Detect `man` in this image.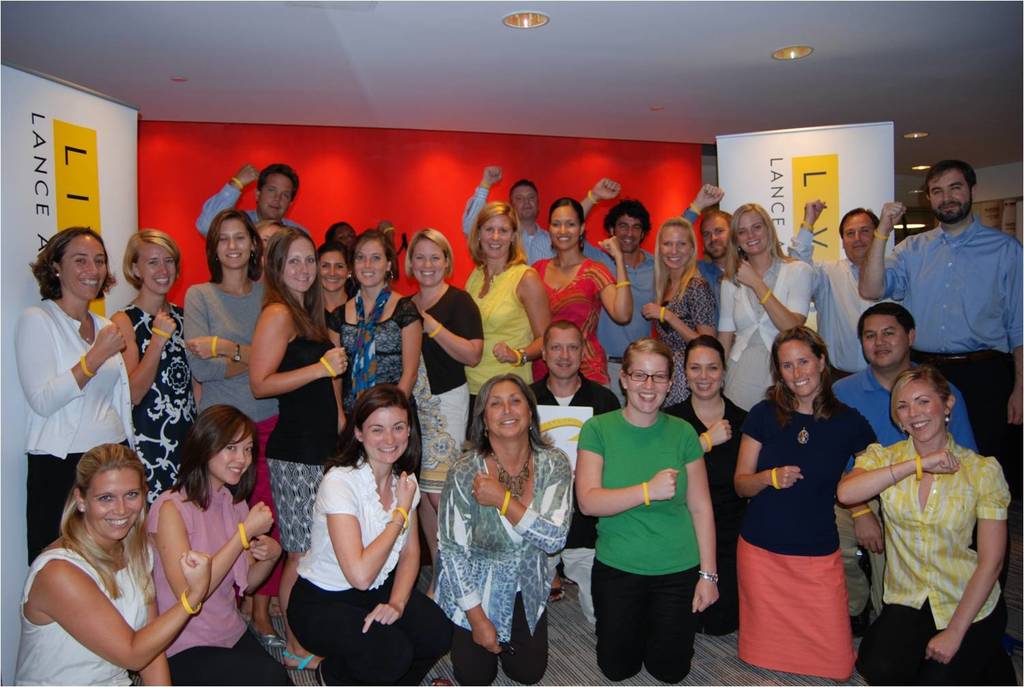
Detection: region(464, 166, 562, 263).
